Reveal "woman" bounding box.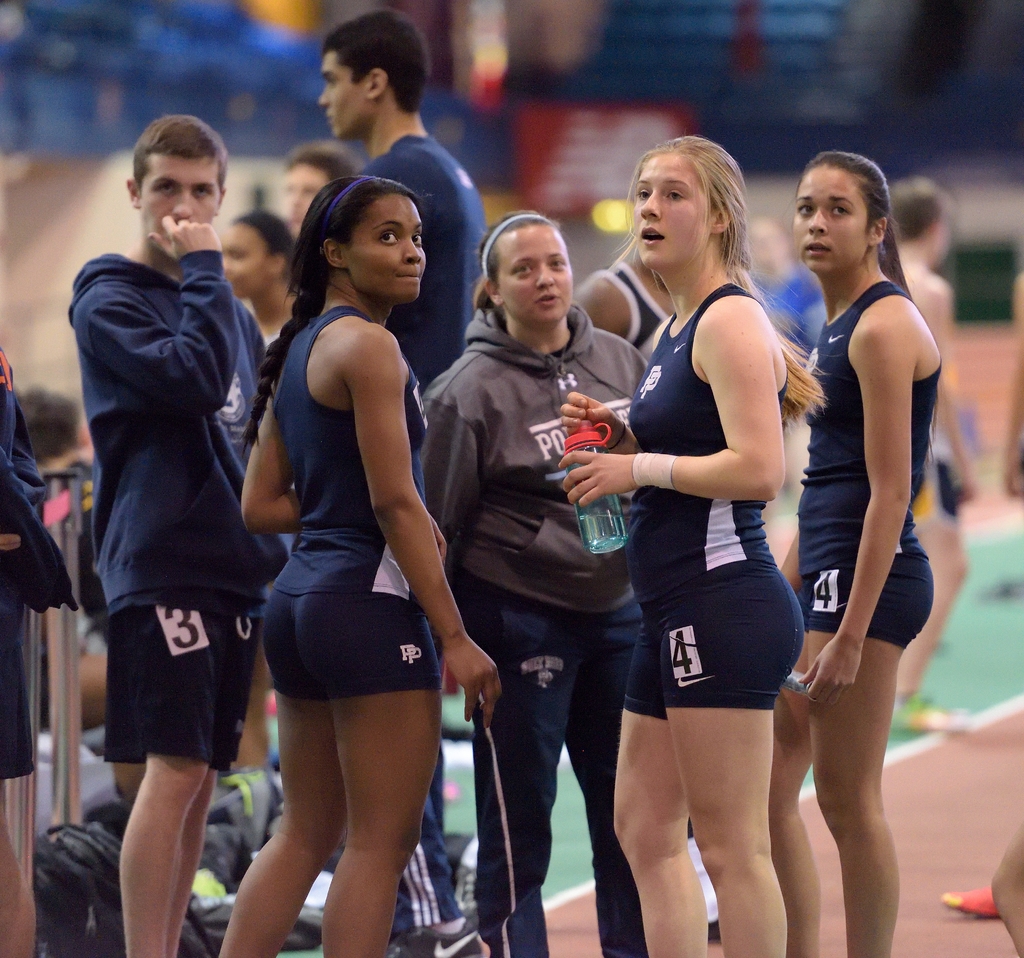
Revealed: [554,136,831,957].
